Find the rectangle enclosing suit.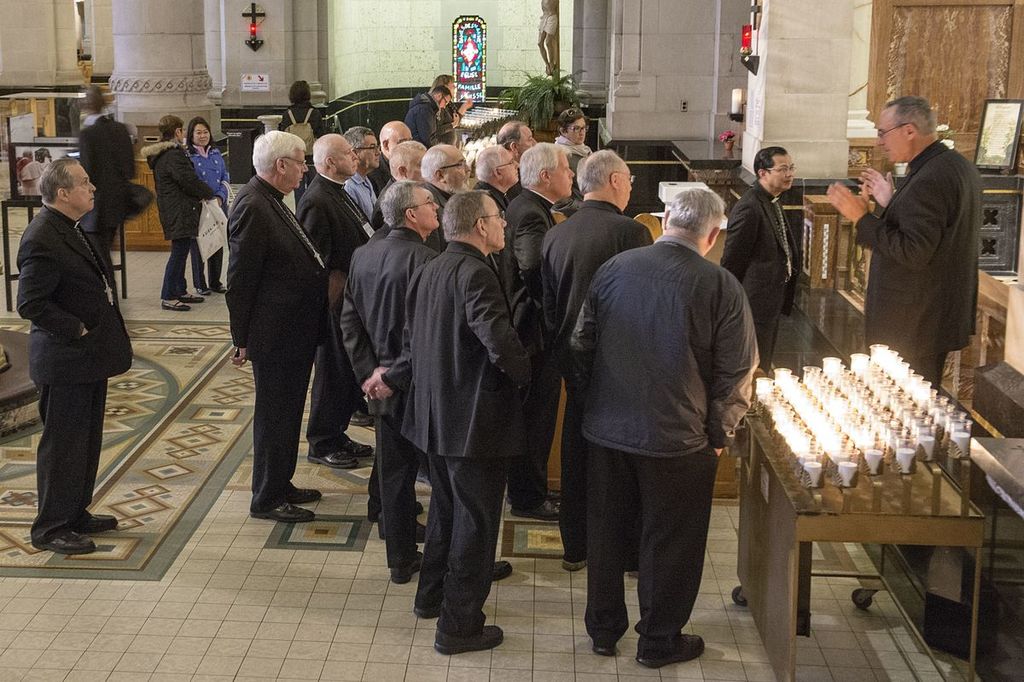
box(841, 91, 995, 390).
